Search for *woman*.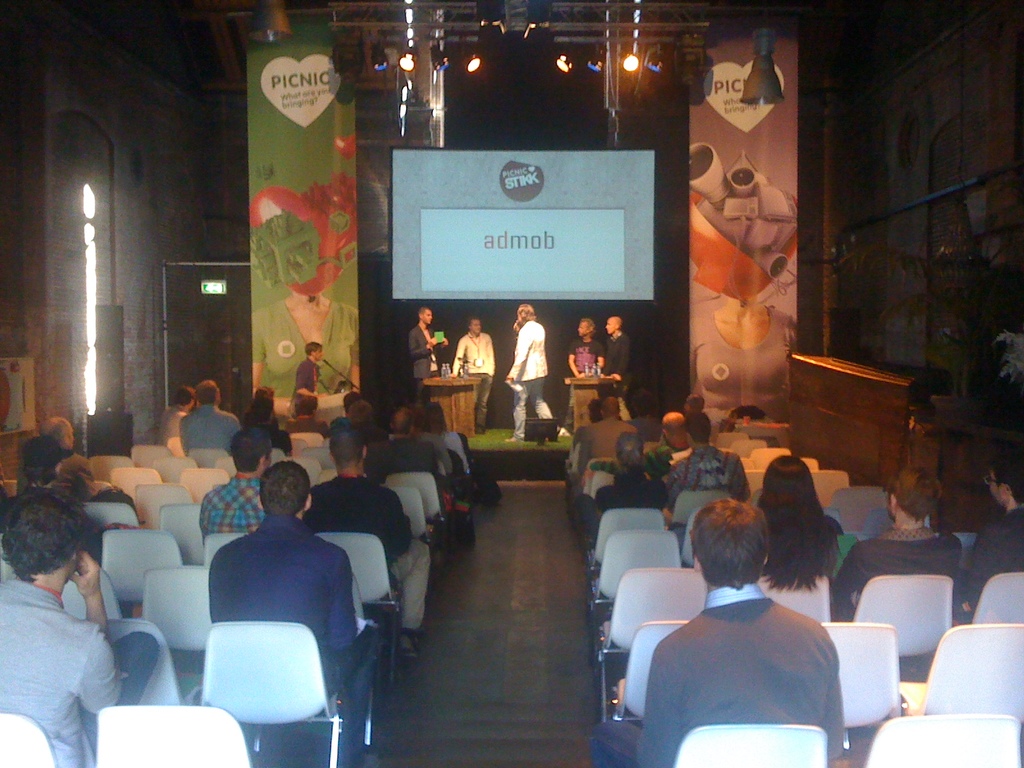
Found at rect(424, 399, 468, 474).
